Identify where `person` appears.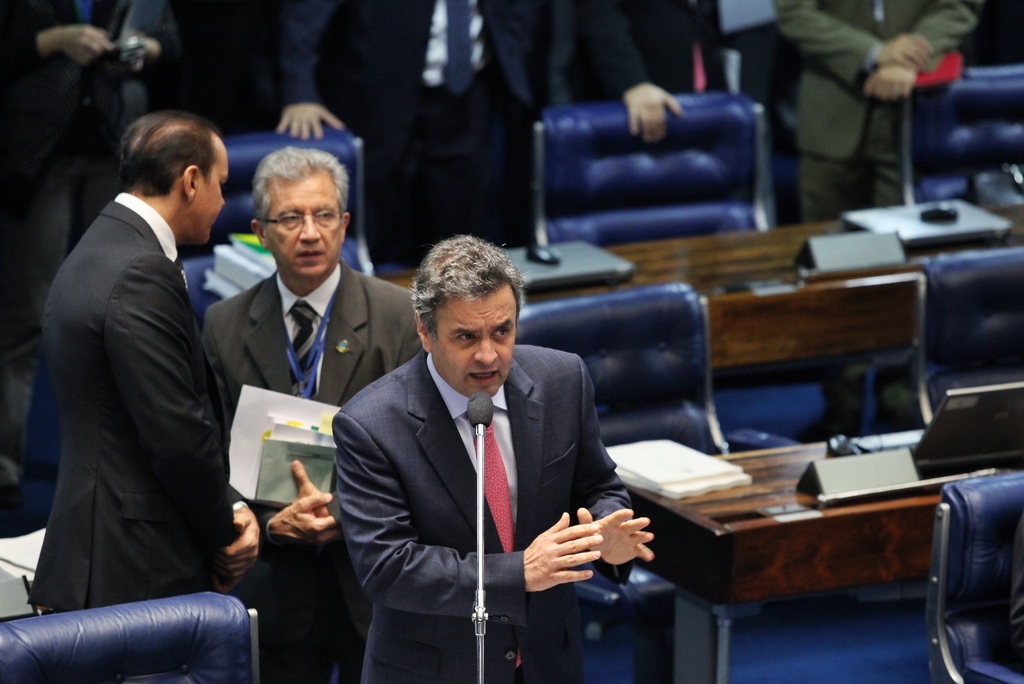
Appears at l=202, t=143, r=428, b=683.
